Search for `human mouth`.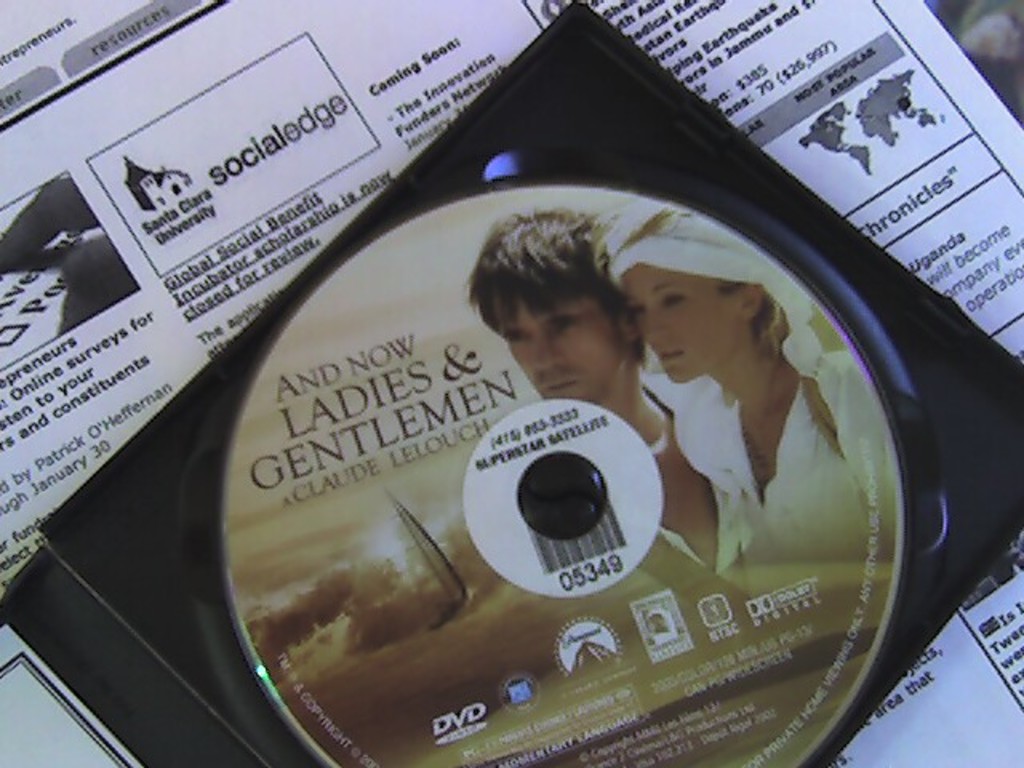
Found at select_region(538, 370, 594, 397).
